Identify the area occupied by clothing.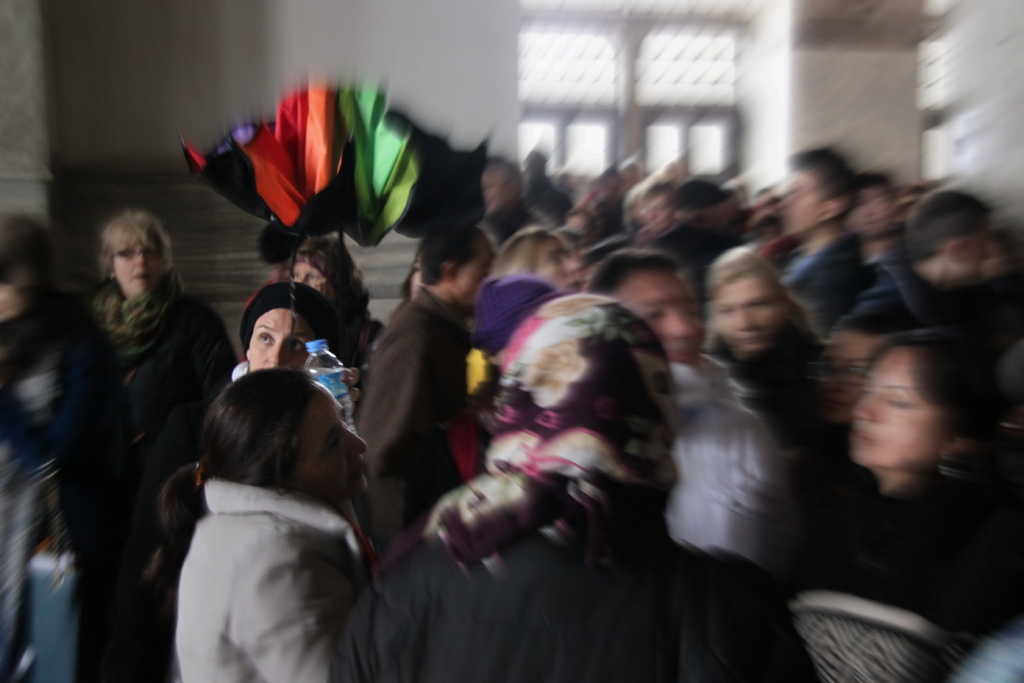
Area: [x1=0, y1=298, x2=128, y2=682].
